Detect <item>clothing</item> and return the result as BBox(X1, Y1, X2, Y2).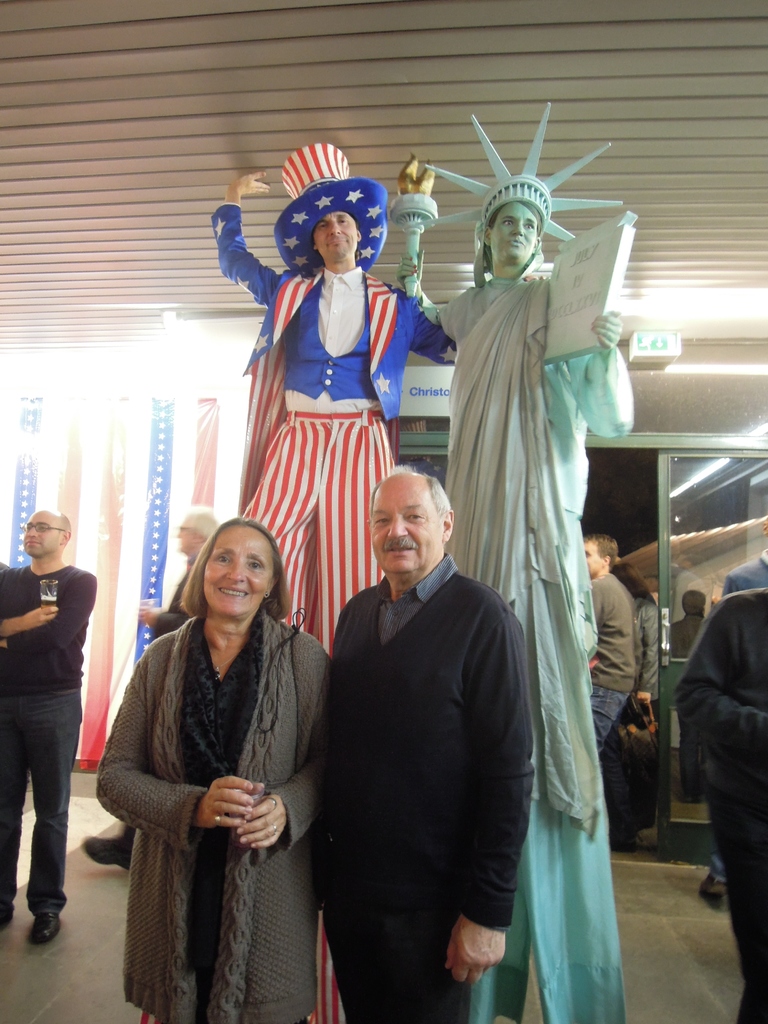
BBox(317, 548, 541, 1022).
